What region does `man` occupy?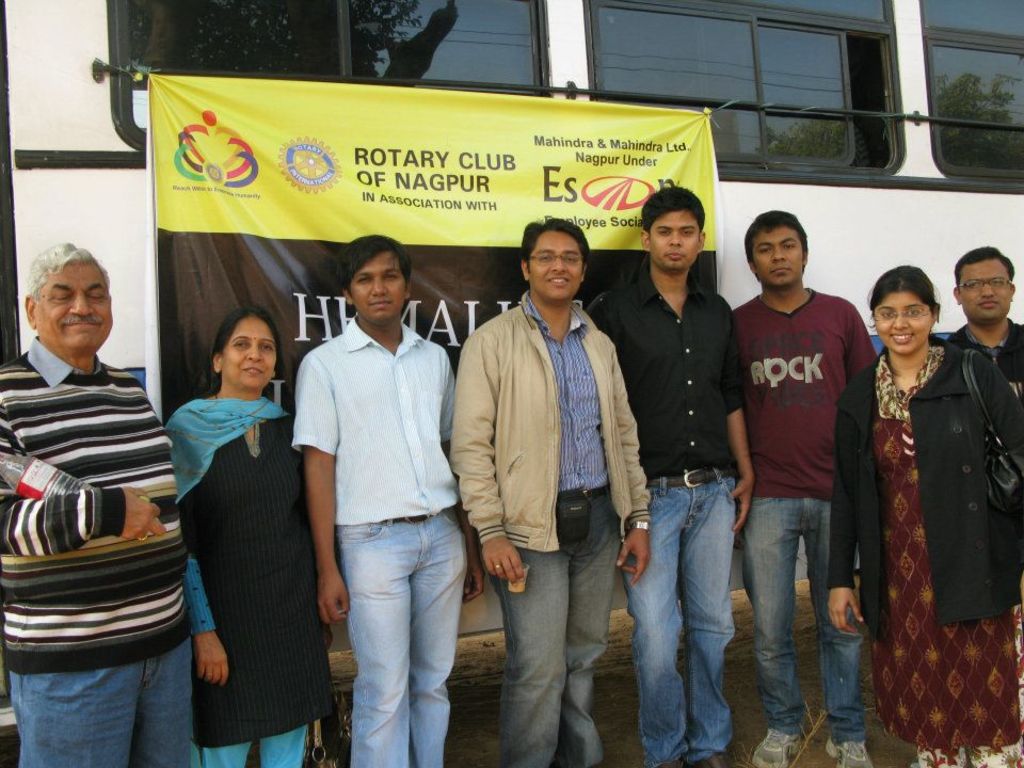
left=0, top=238, right=198, bottom=767.
